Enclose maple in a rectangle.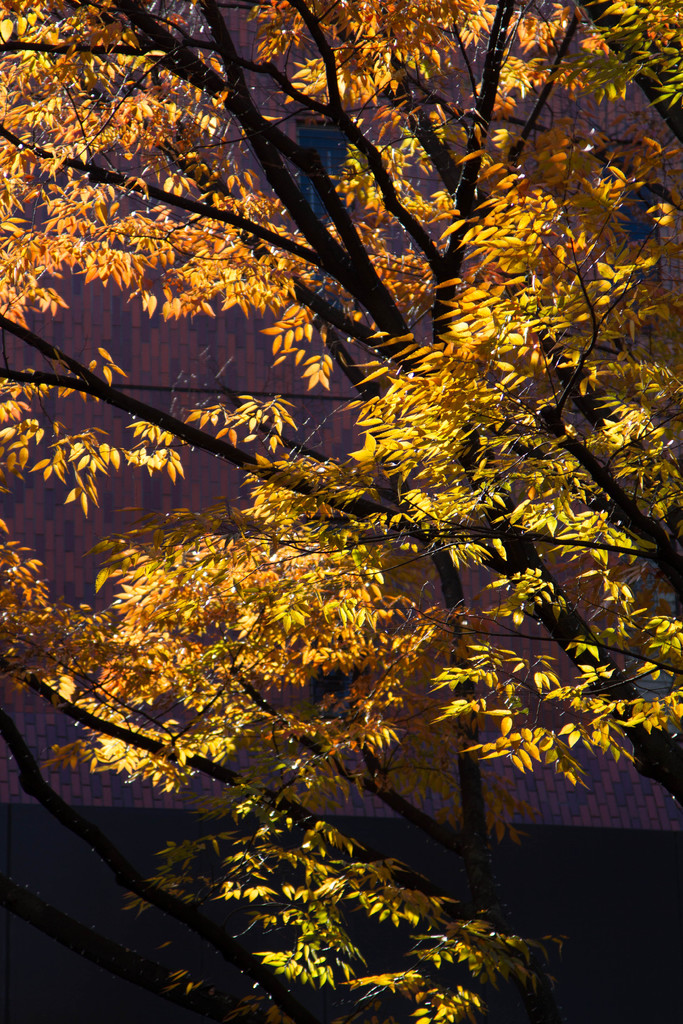
0, 0, 682, 1023.
